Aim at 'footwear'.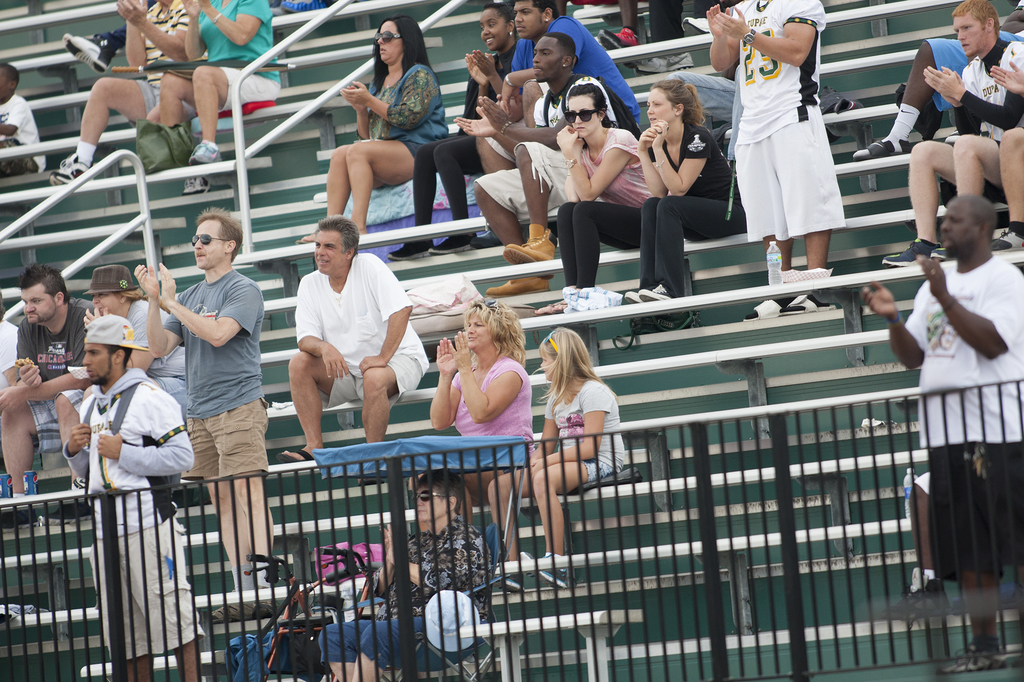
Aimed at (274,438,314,464).
